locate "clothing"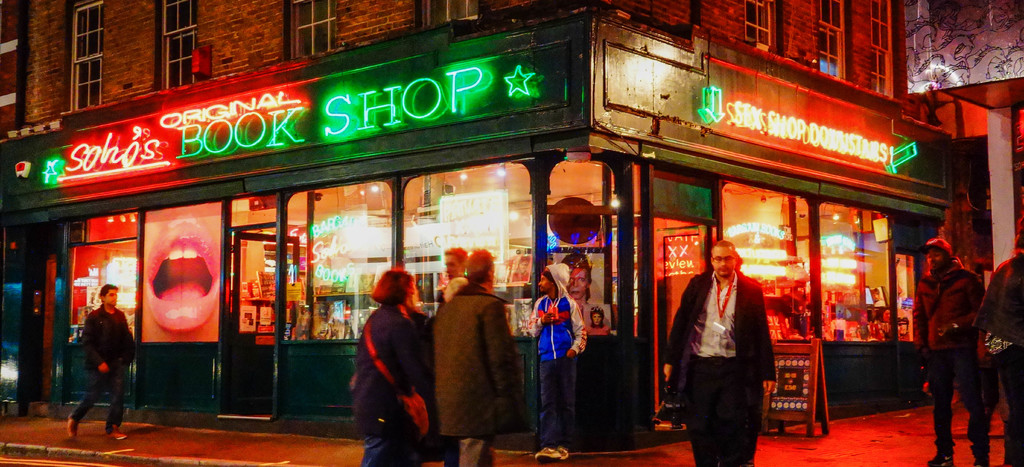
[left=437, top=273, right=468, bottom=302]
